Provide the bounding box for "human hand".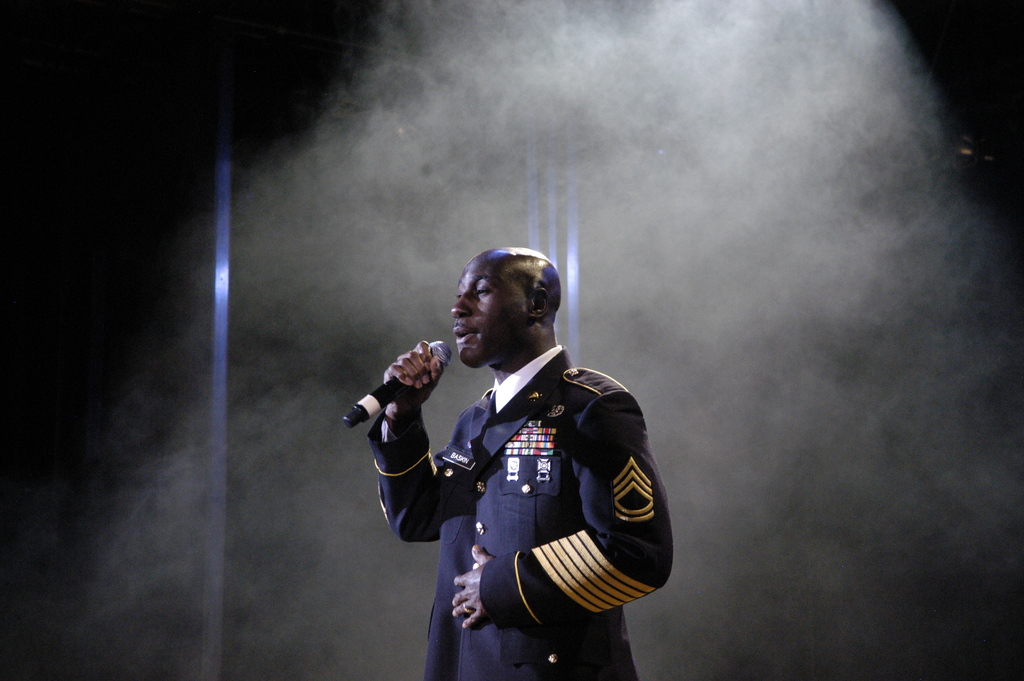
x1=452 y1=541 x2=500 y2=632.
